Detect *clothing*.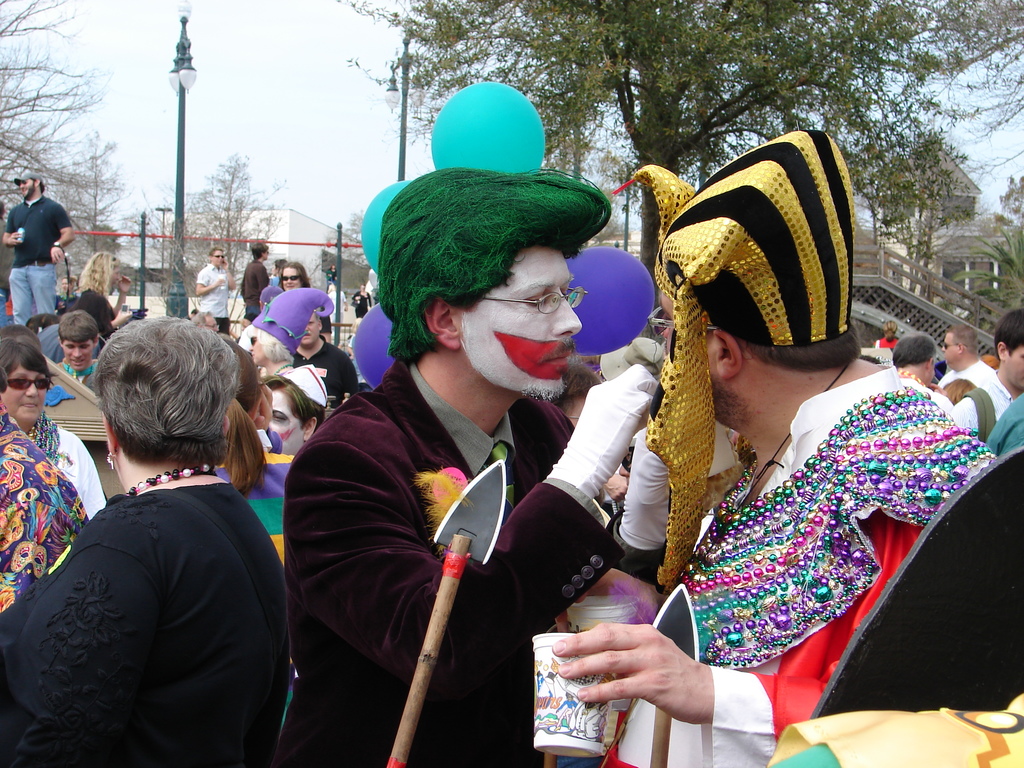
Detected at region(888, 363, 950, 420).
